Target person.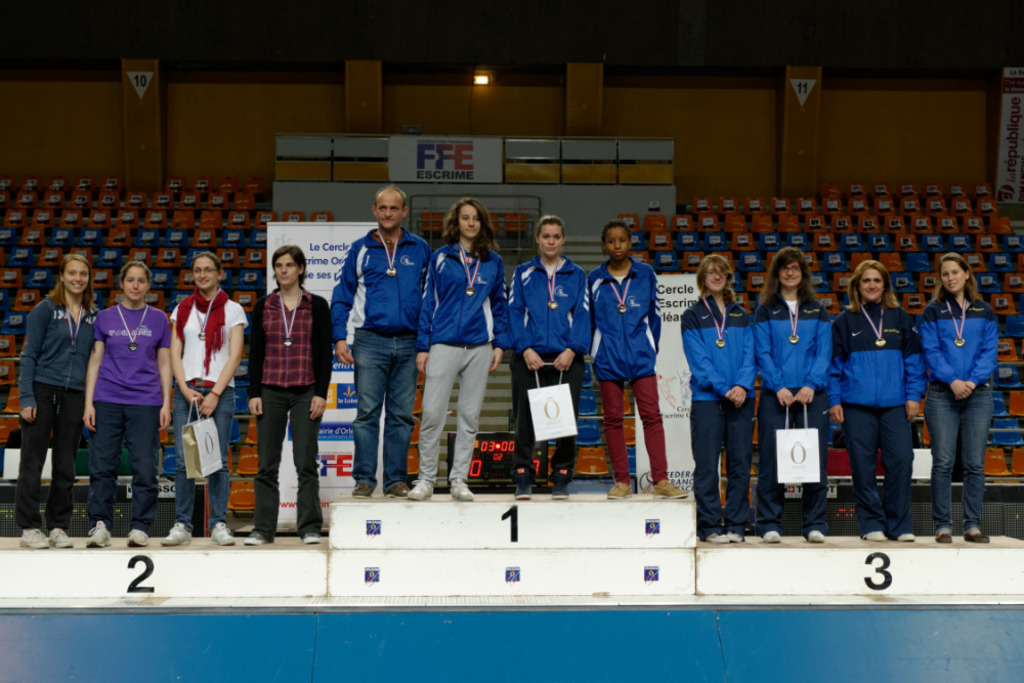
Target region: 585:221:687:501.
